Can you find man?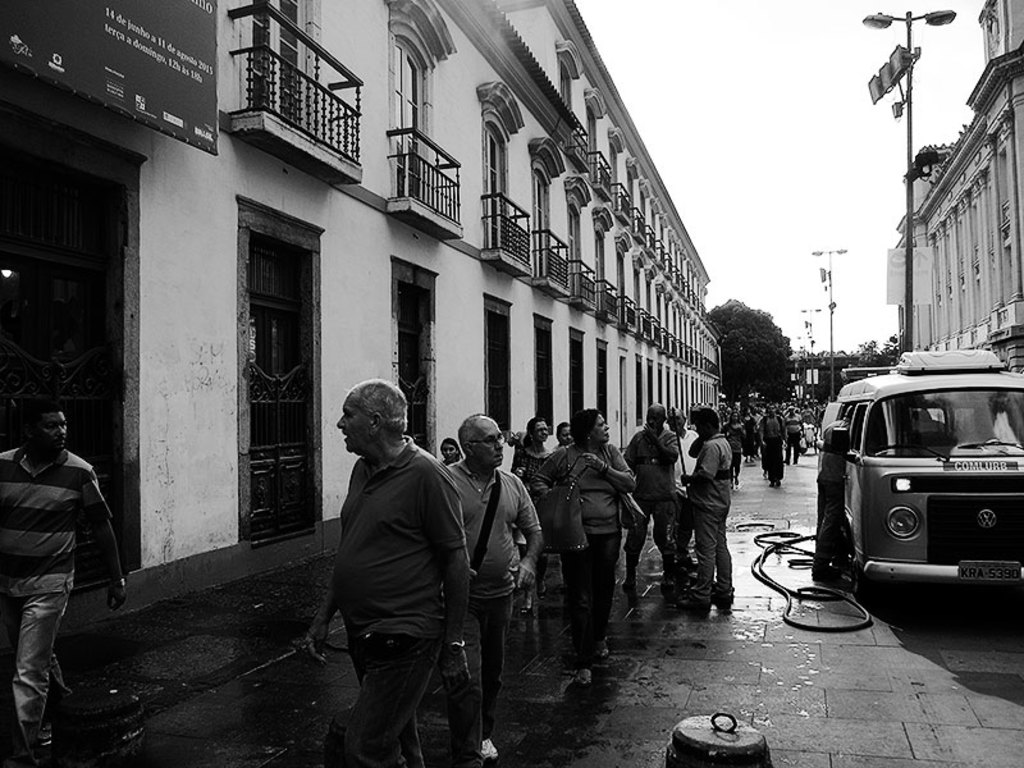
Yes, bounding box: BBox(621, 403, 680, 589).
